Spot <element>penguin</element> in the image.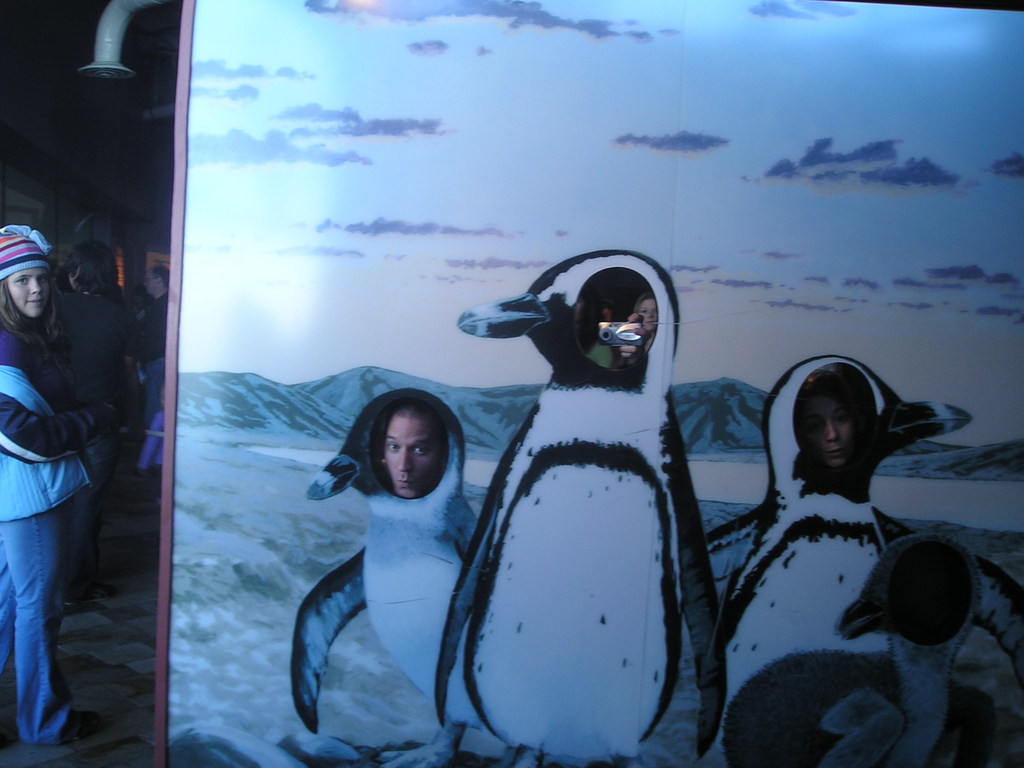
<element>penguin</element> found at 718:345:980:756.
